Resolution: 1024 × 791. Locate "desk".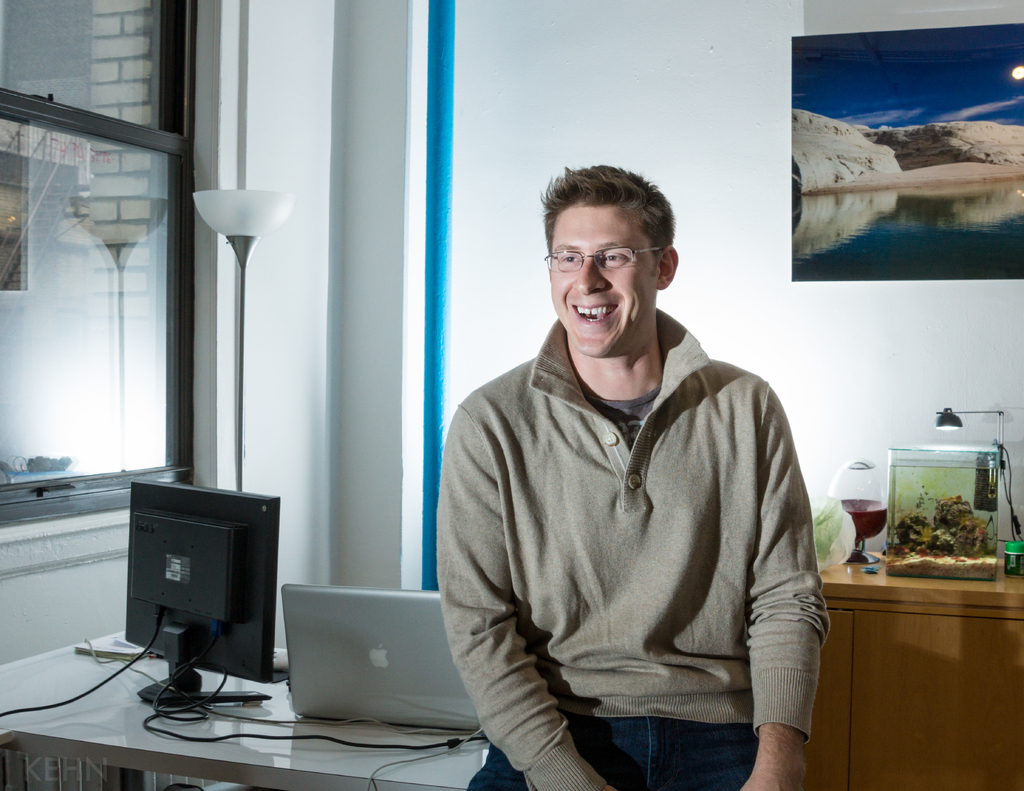
region(6, 635, 490, 790).
